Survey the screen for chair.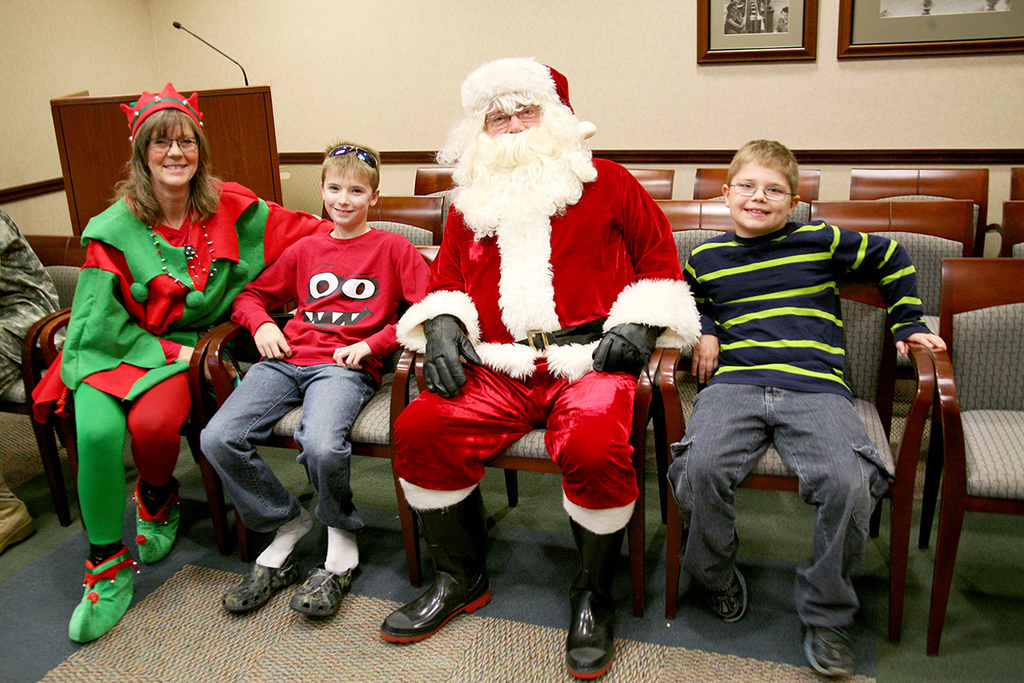
Survey found: pyautogui.locateOnScreen(850, 166, 1006, 256).
